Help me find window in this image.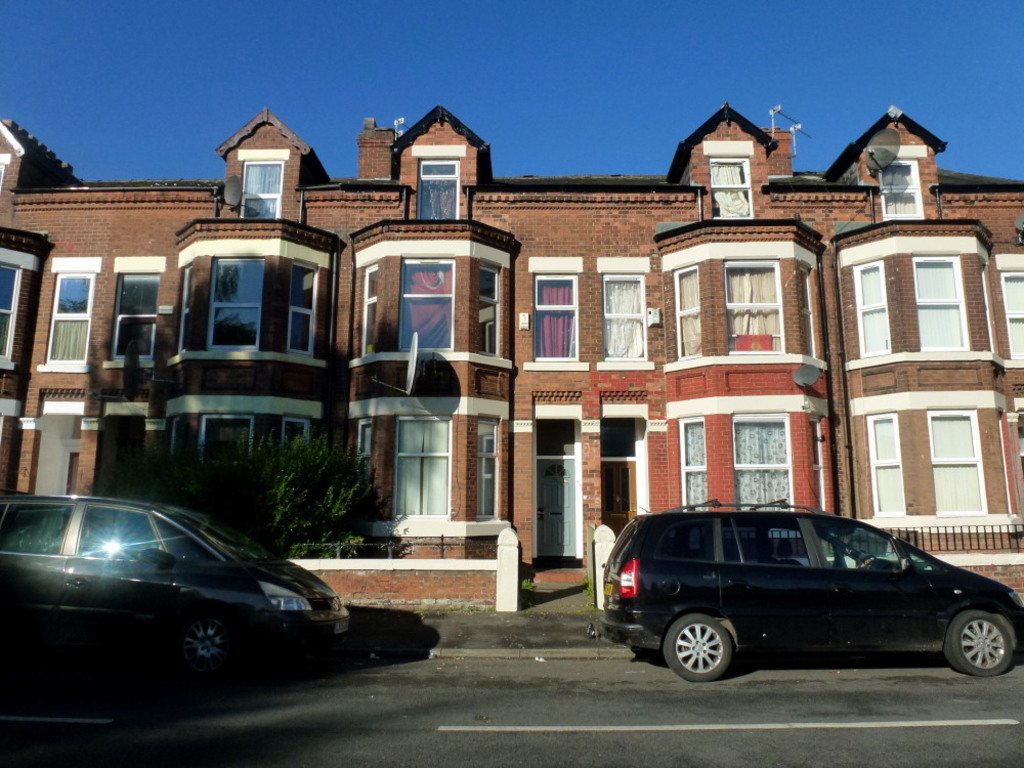
Found it: (left=799, top=268, right=816, bottom=356).
